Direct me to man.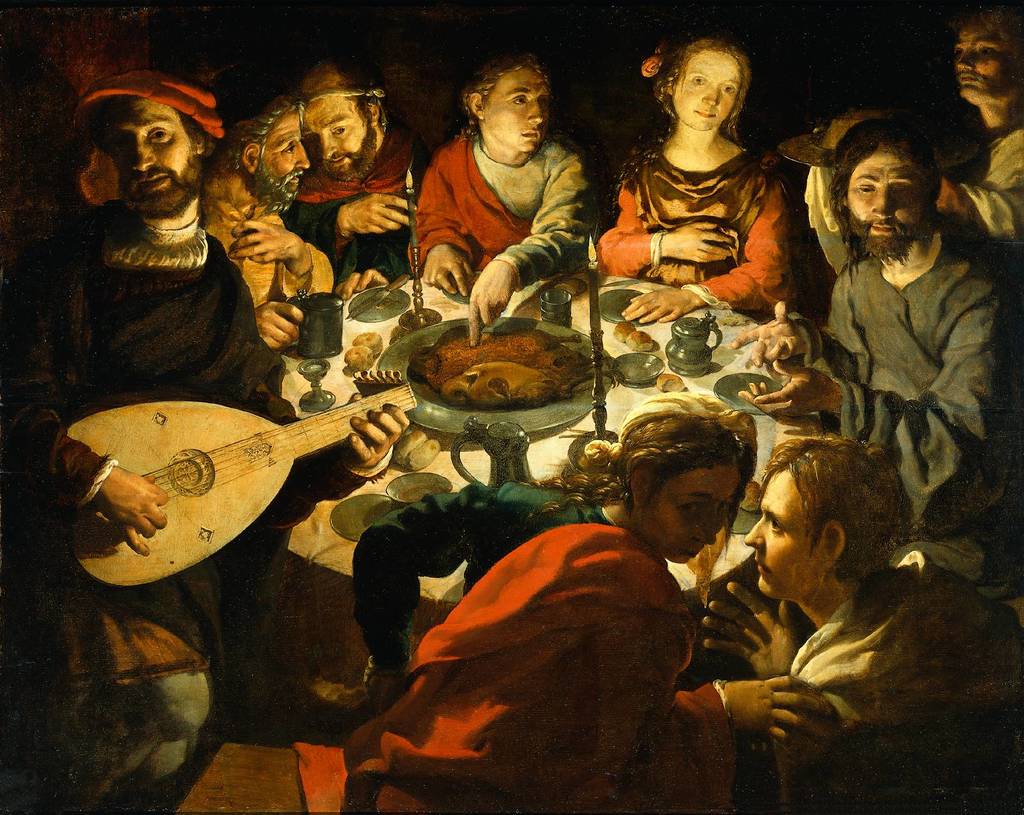
Direction: x1=727, y1=113, x2=1023, y2=605.
